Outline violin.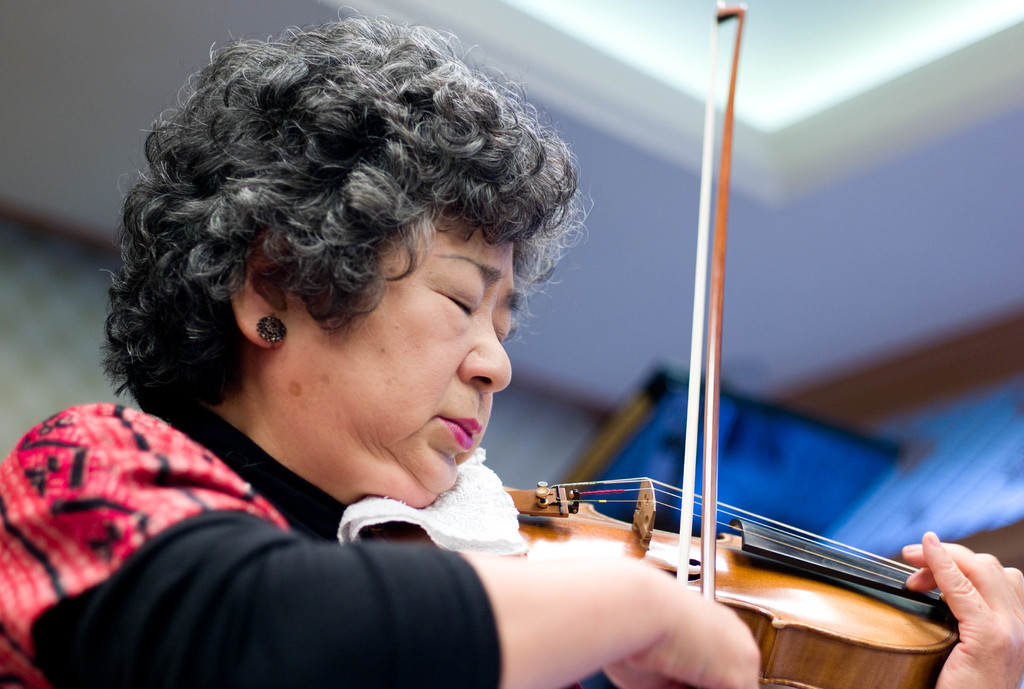
Outline: 356,0,1023,688.
